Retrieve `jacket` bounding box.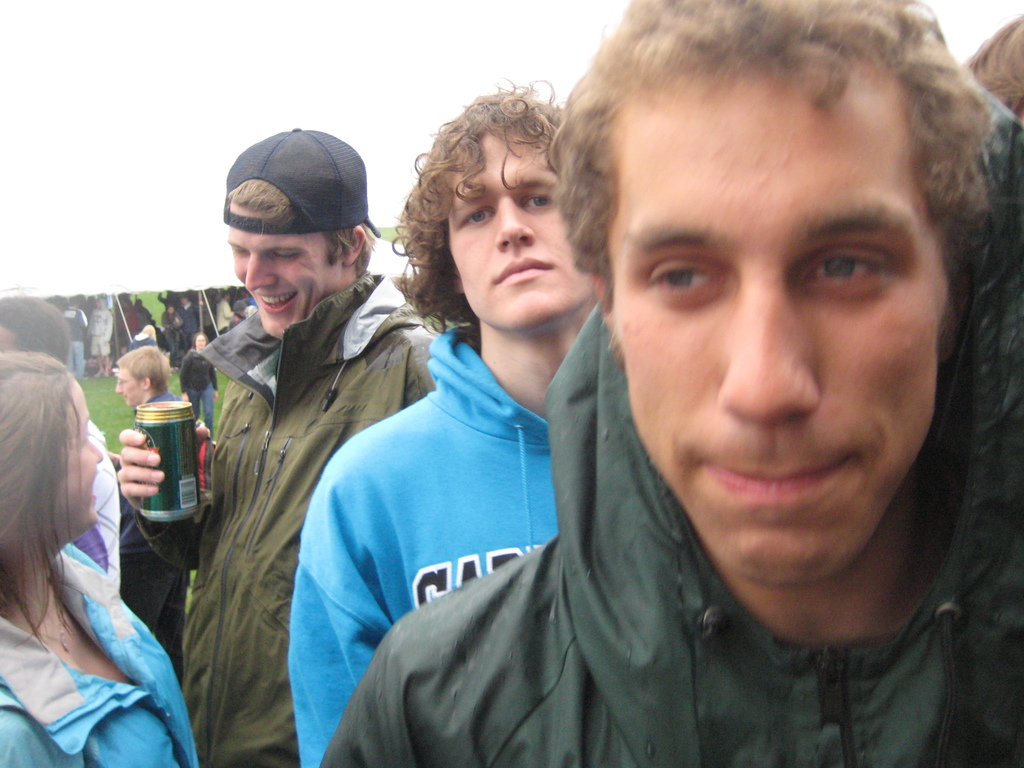
Bounding box: region(161, 193, 399, 723).
